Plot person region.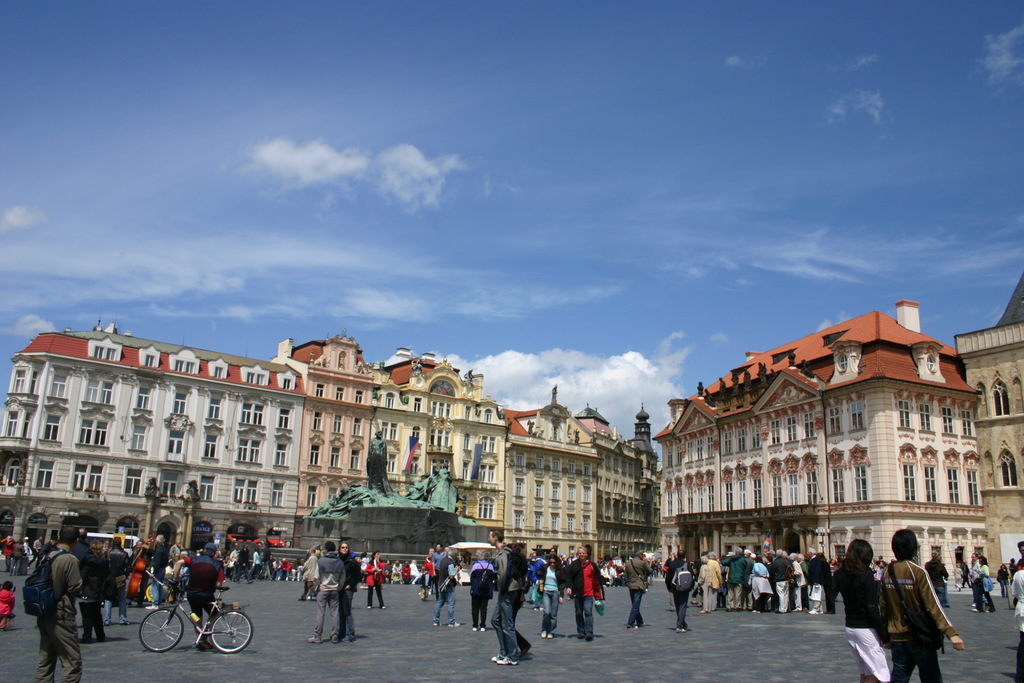
Plotted at 886 539 958 670.
